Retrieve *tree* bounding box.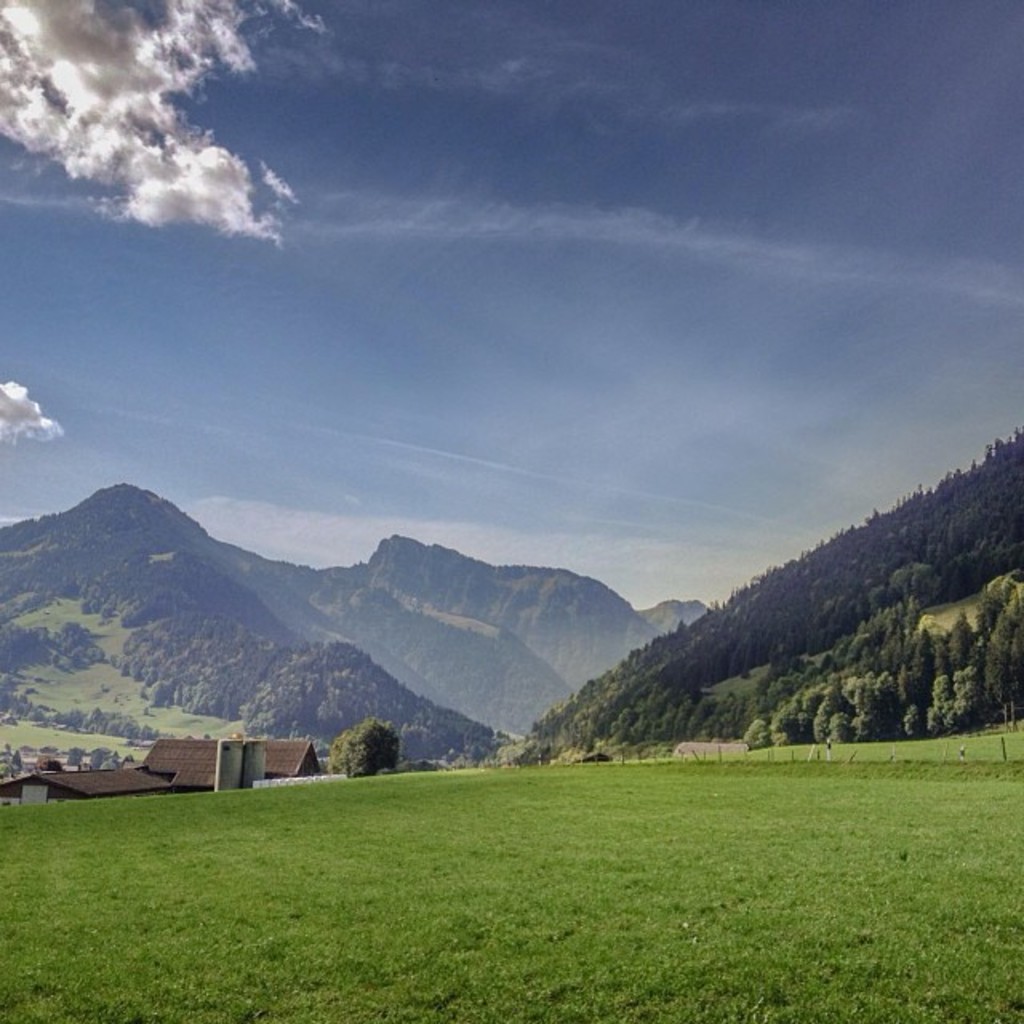
Bounding box: [357, 722, 398, 762].
